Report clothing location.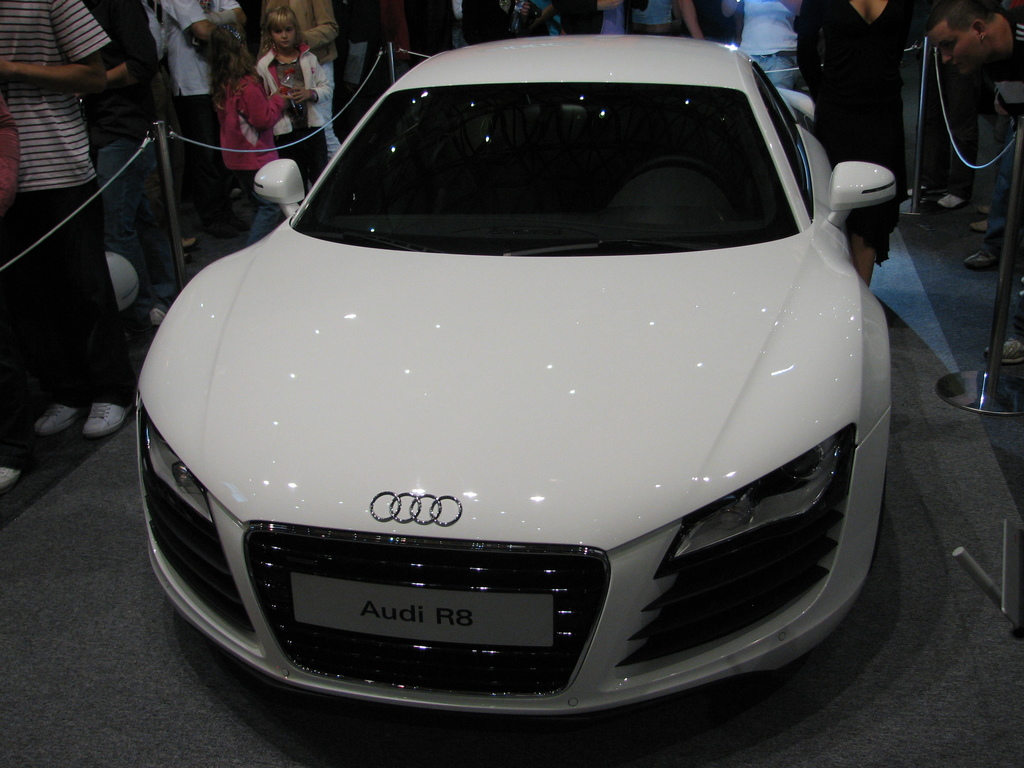
Report: [146, 0, 212, 229].
